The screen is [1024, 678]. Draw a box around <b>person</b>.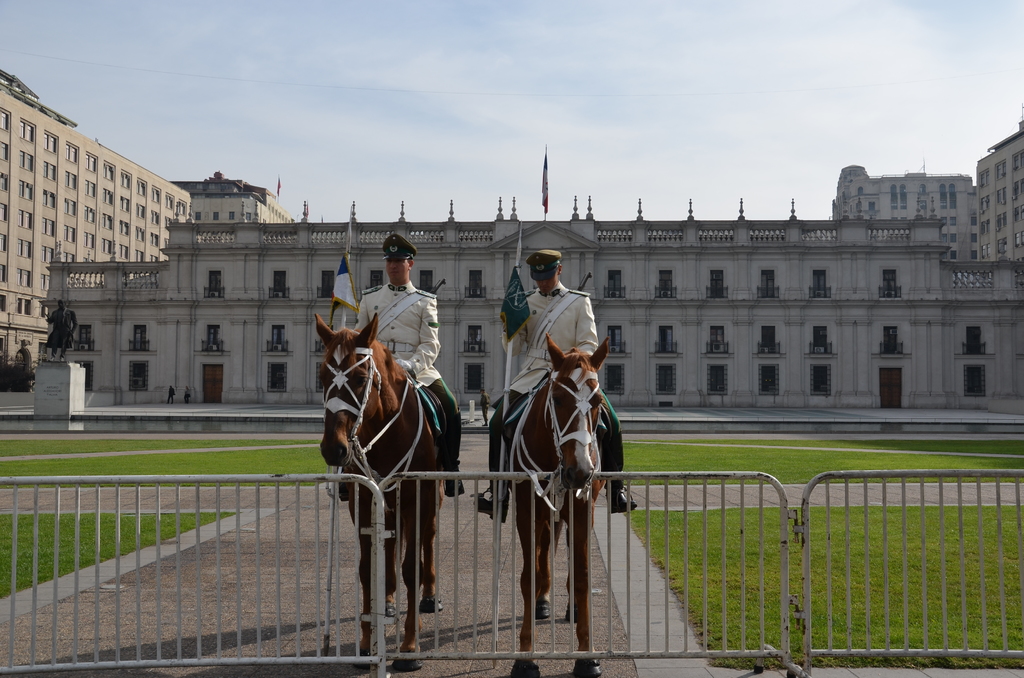
l=493, t=245, r=598, b=490.
